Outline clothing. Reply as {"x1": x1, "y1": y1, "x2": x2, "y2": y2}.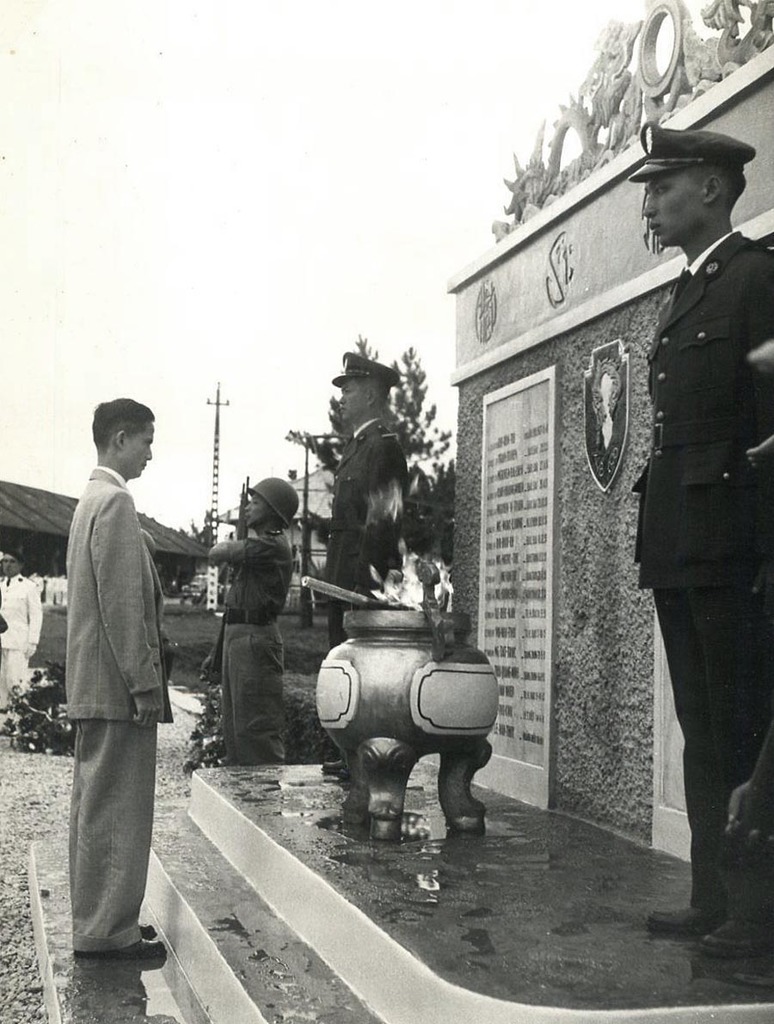
{"x1": 41, "y1": 415, "x2": 186, "y2": 976}.
